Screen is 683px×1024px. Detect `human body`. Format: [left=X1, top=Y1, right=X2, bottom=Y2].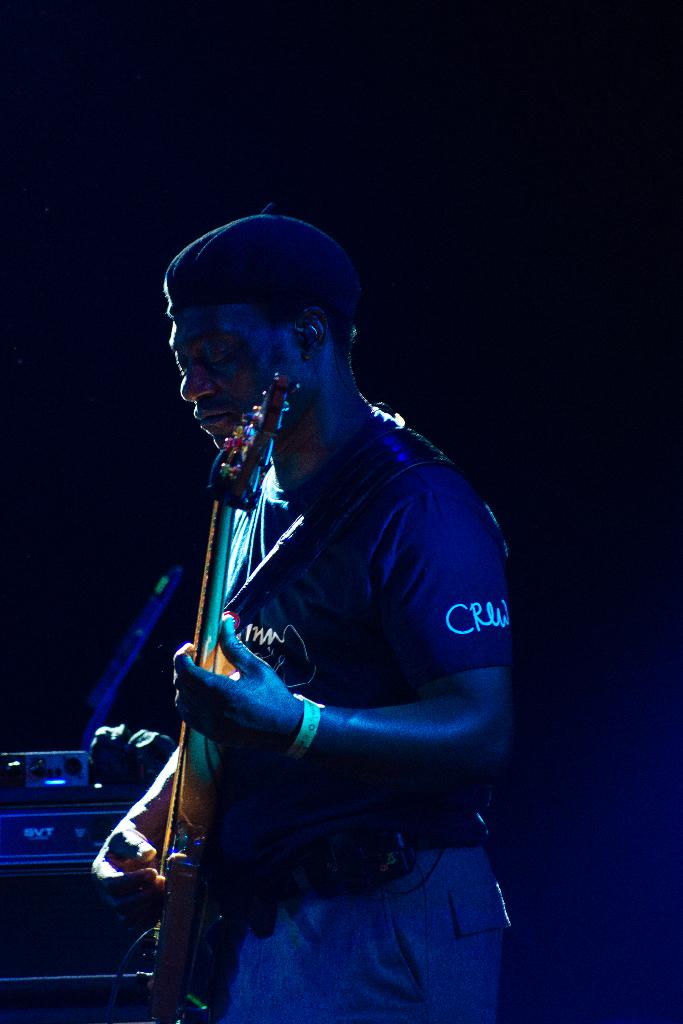
[left=91, top=202, right=520, bottom=1020].
